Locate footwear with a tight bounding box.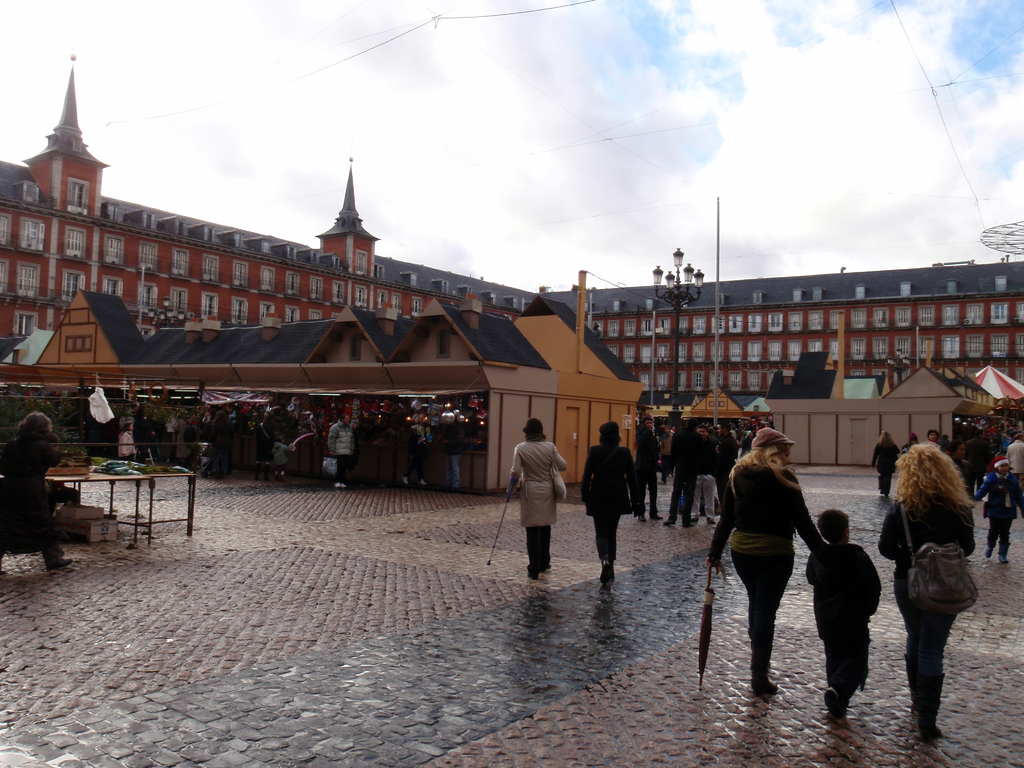
<box>897,654,920,715</box>.
